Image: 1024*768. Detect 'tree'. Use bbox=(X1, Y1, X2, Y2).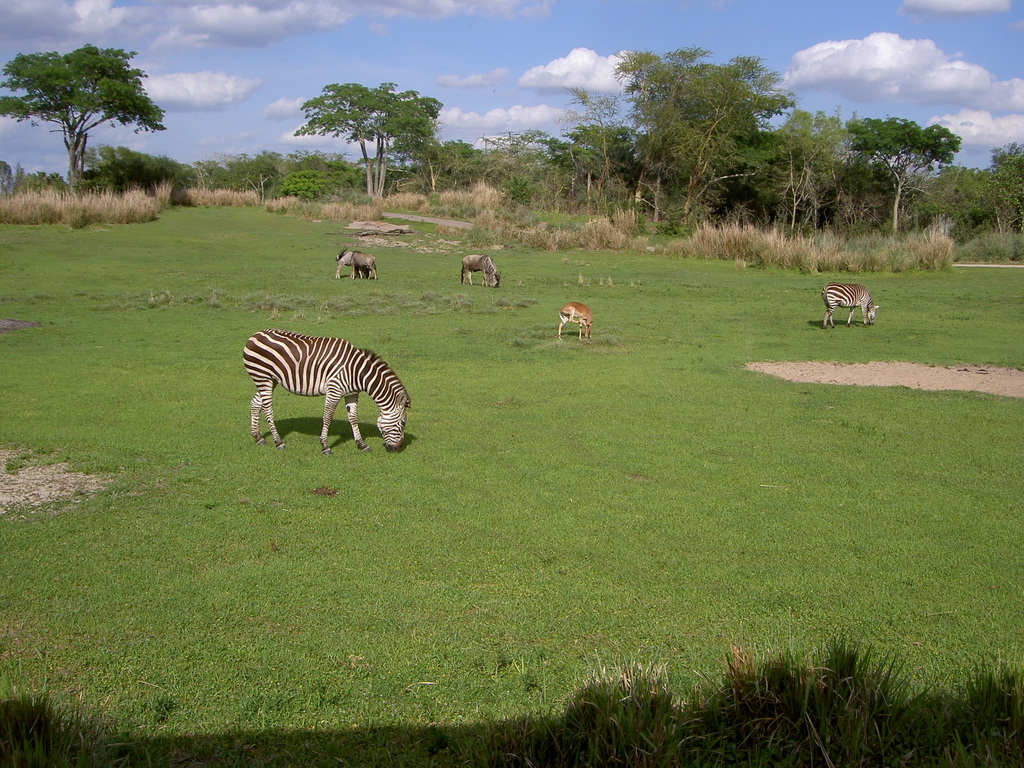
bbox=(778, 103, 847, 173).
